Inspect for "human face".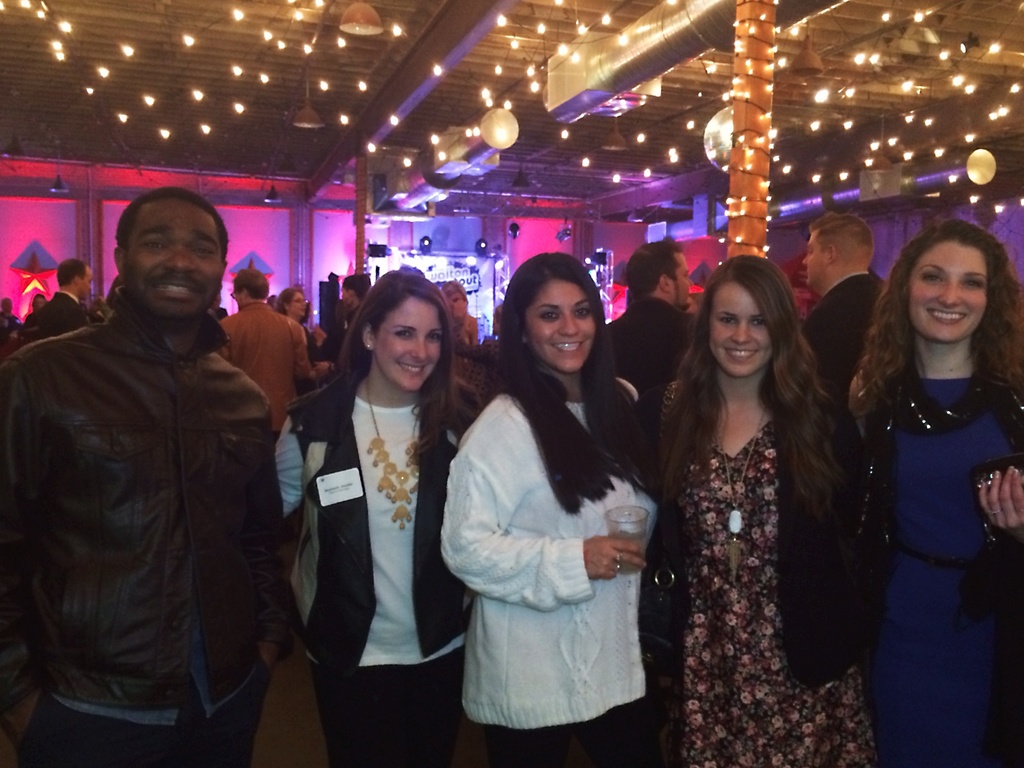
Inspection: 910 238 987 343.
